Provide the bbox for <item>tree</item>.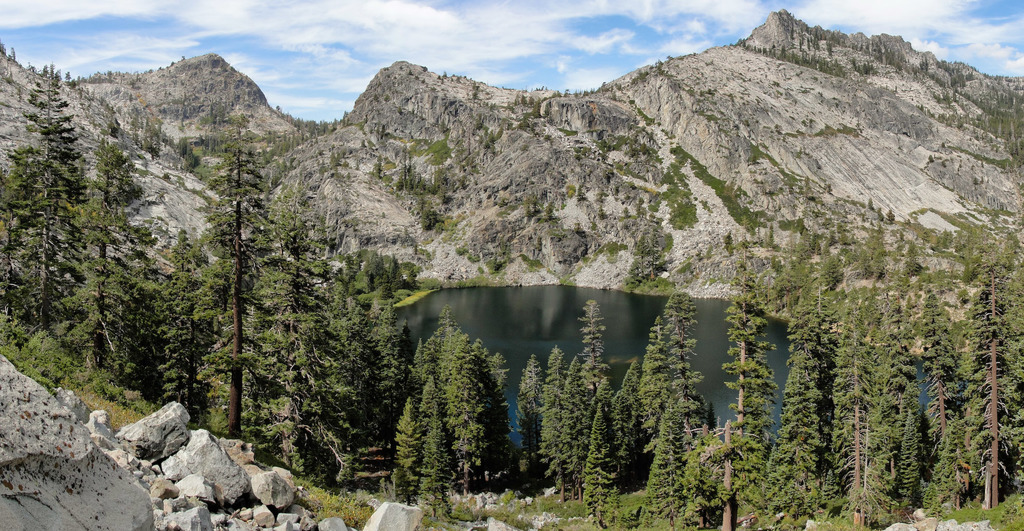
(516, 354, 544, 495).
